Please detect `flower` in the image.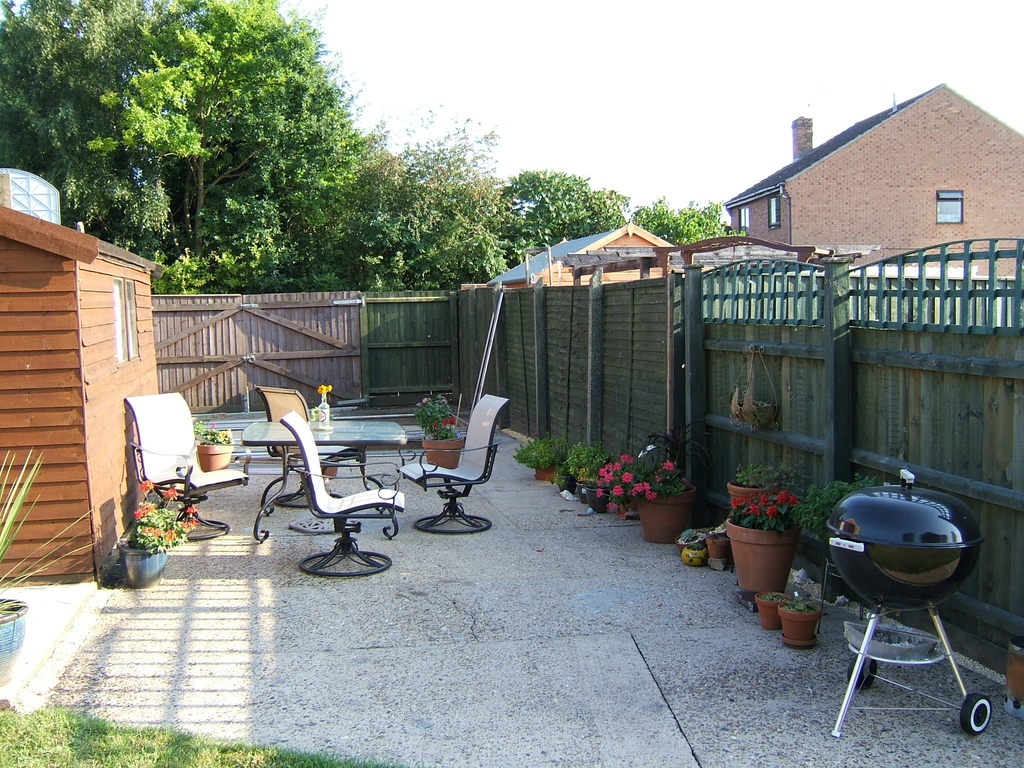
x1=643, y1=481, x2=648, y2=490.
